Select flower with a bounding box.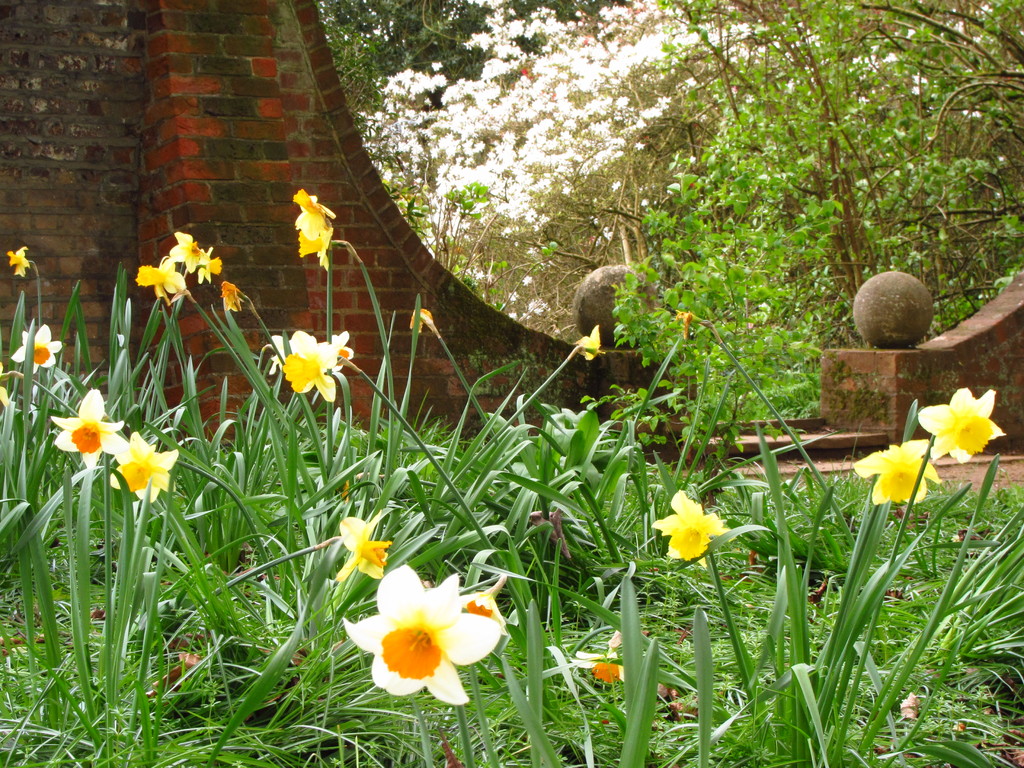
<bbox>636, 484, 733, 570</bbox>.
